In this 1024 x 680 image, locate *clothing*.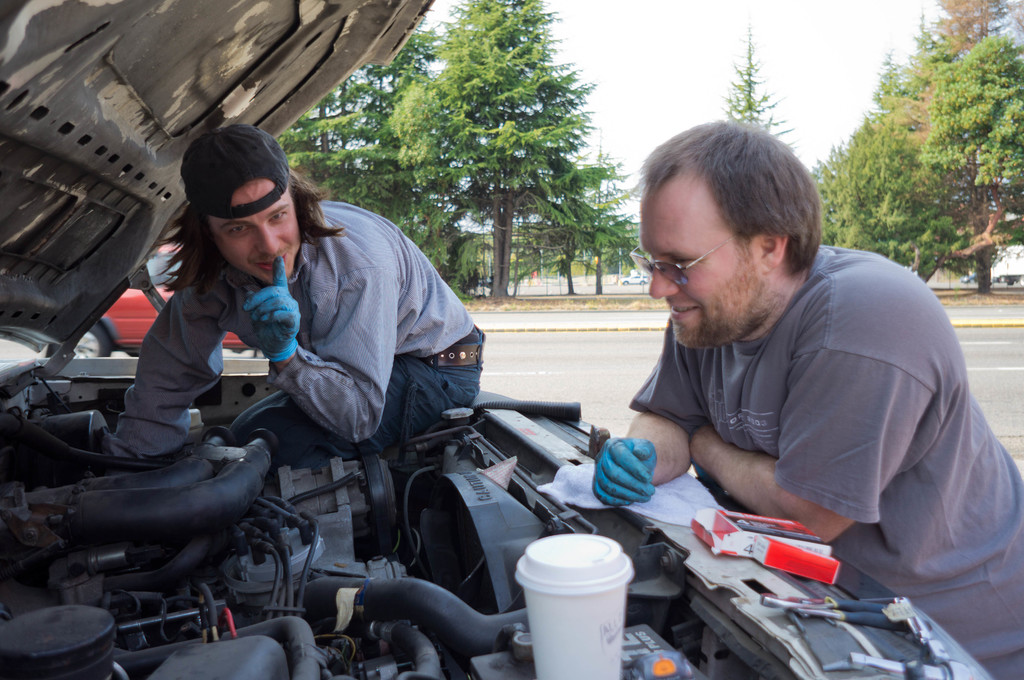
Bounding box: pyautogui.locateOnScreen(106, 197, 486, 462).
